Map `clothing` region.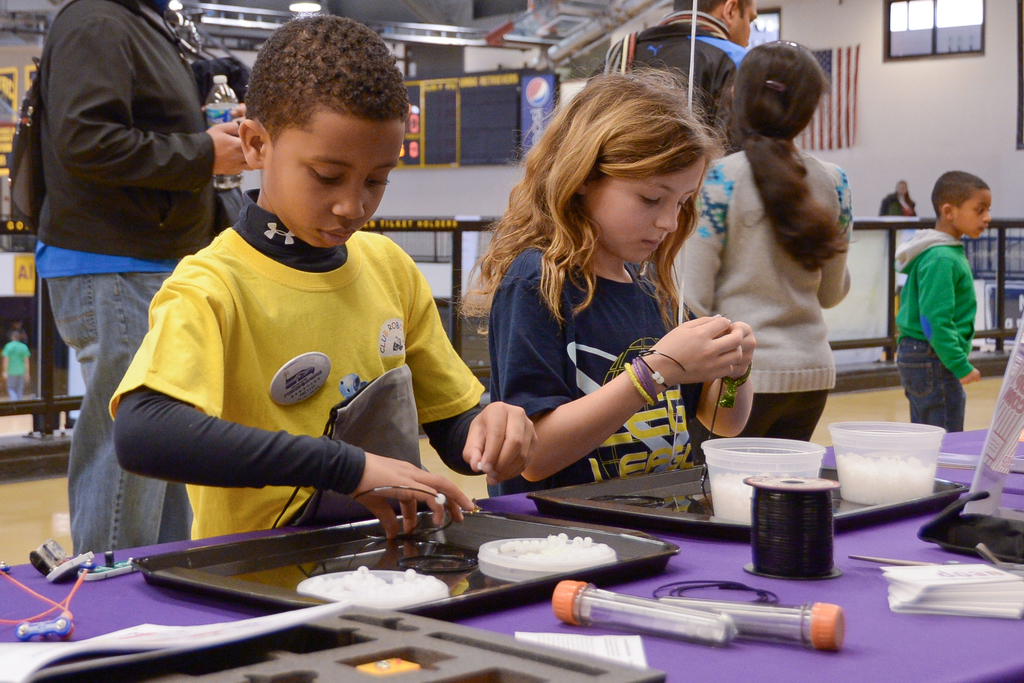
Mapped to locate(581, 8, 748, 158).
